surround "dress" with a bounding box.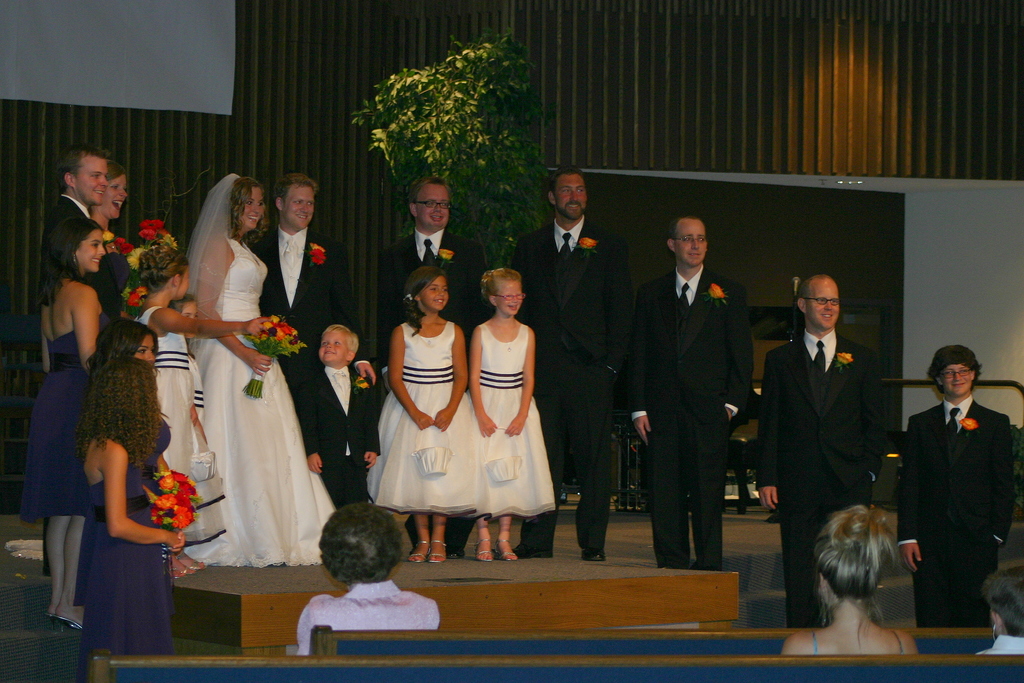
bbox(371, 324, 488, 517).
